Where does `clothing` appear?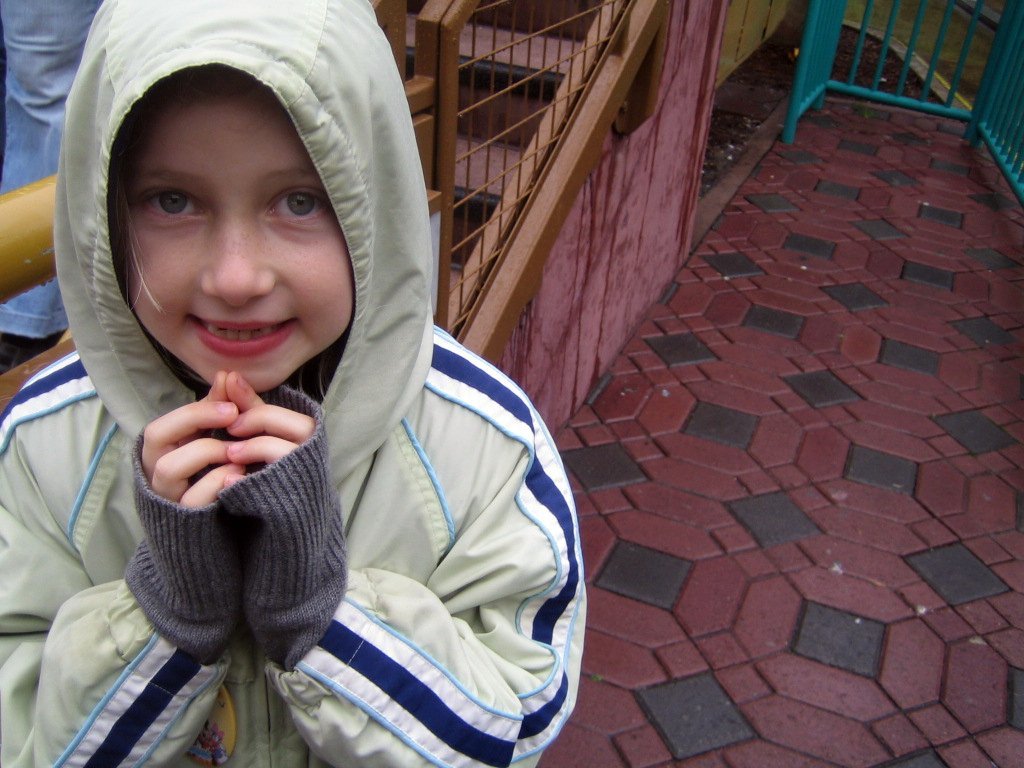
Appears at detection(0, 0, 104, 349).
